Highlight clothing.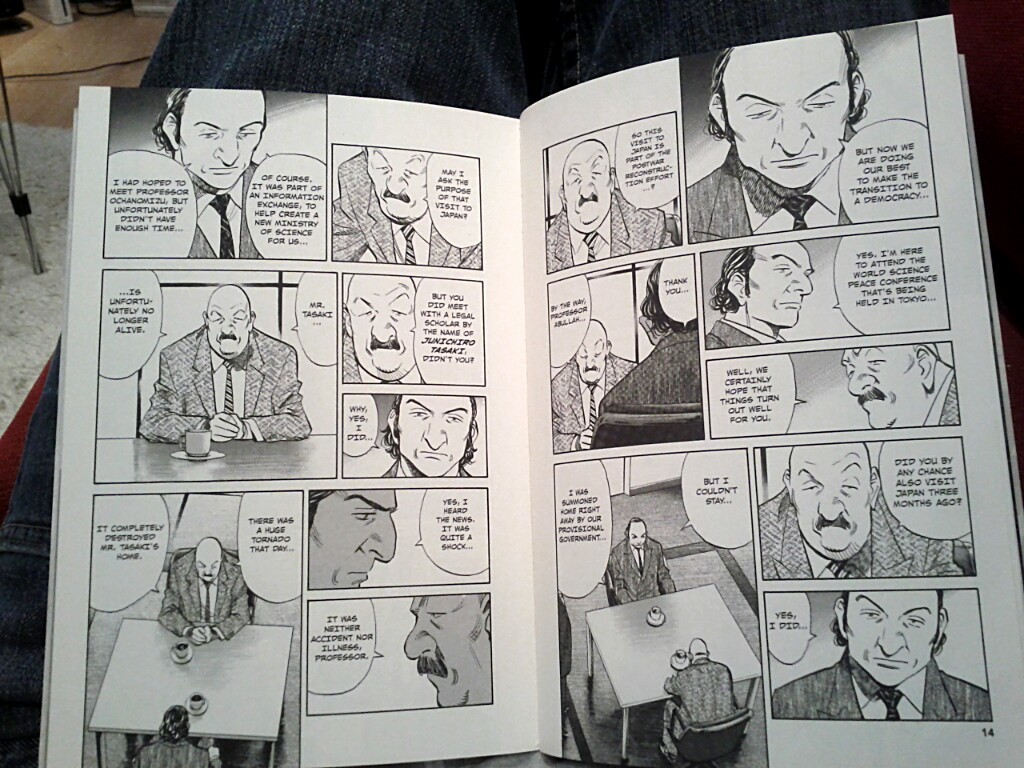
Highlighted region: 159/556/246/635.
